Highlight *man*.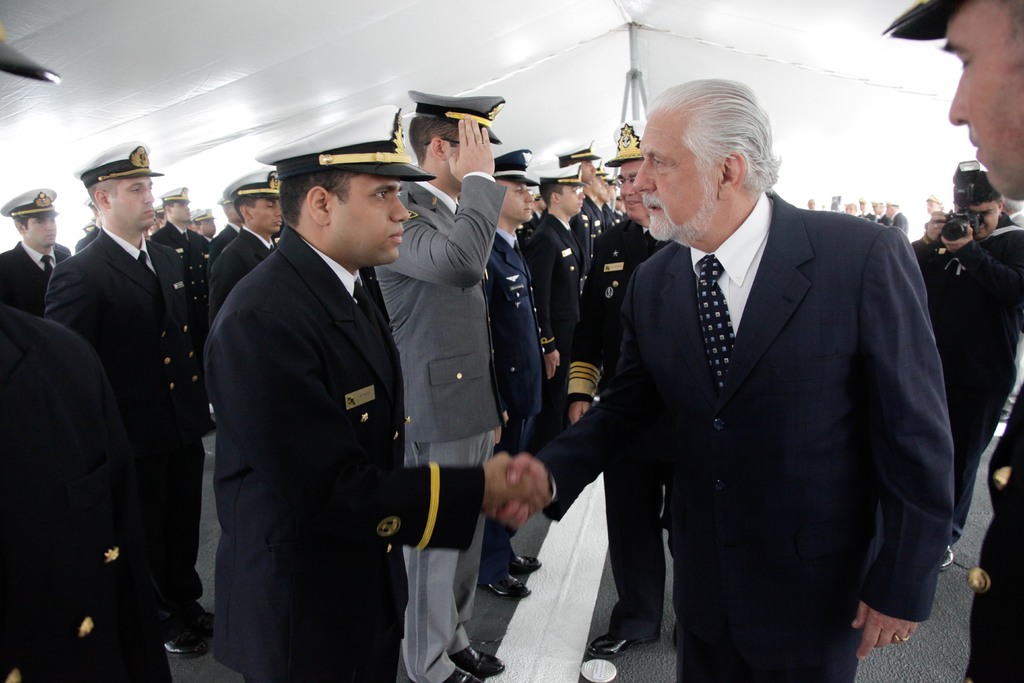
Highlighted region: [189,207,219,245].
